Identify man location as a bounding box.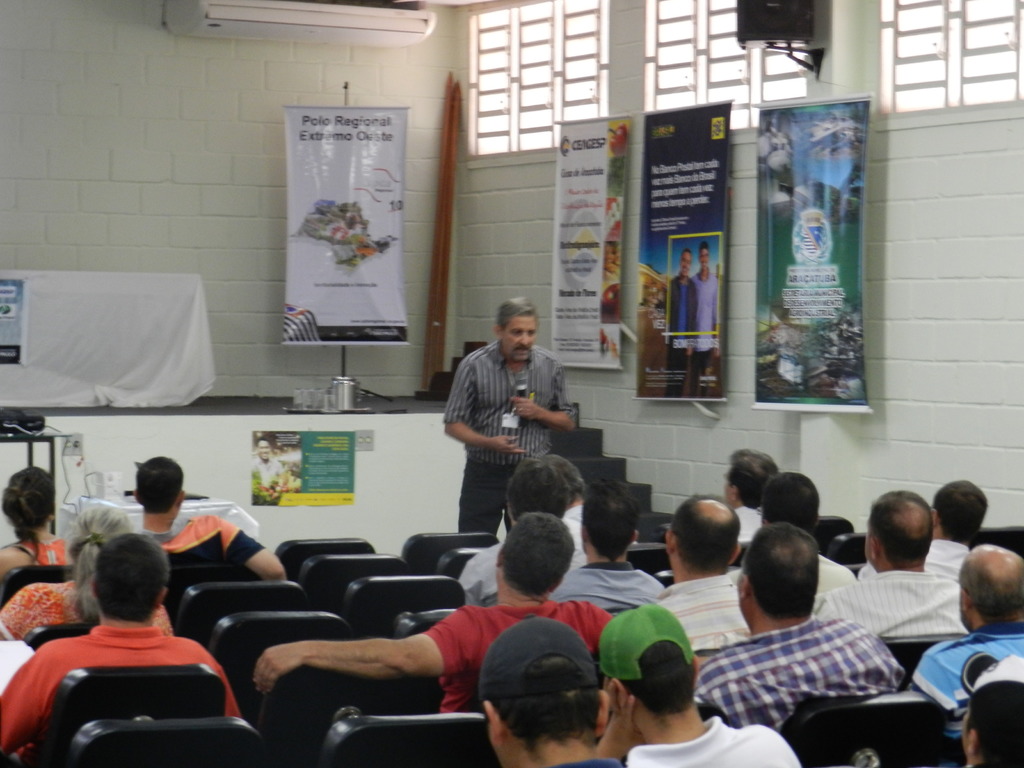
<bbox>861, 477, 997, 584</bbox>.
